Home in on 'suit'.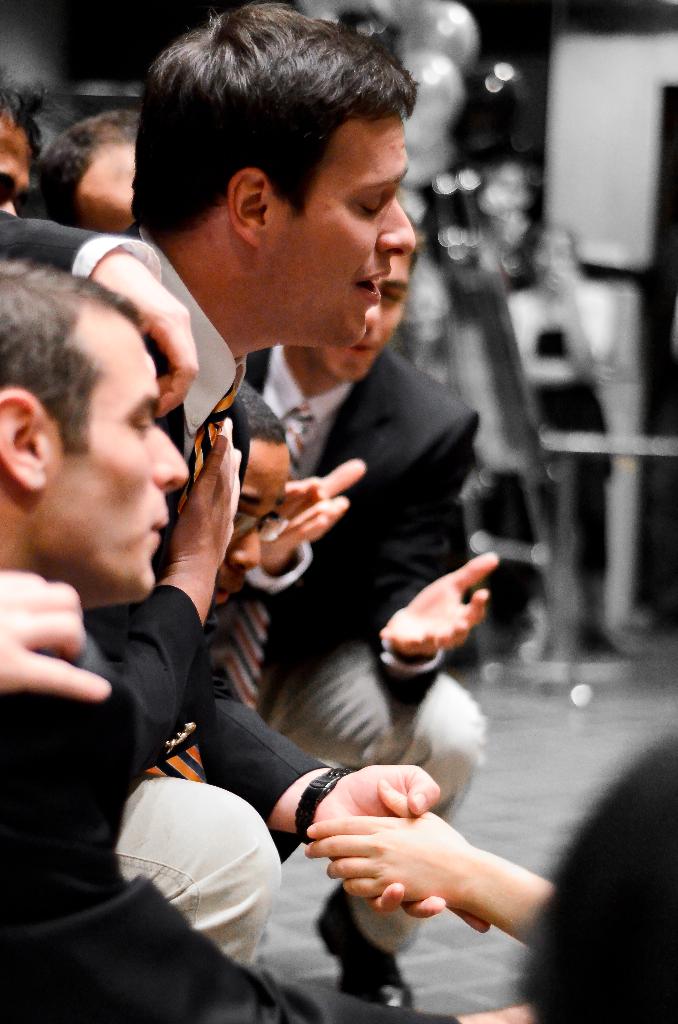
Homed in at <box>242,344,480,961</box>.
